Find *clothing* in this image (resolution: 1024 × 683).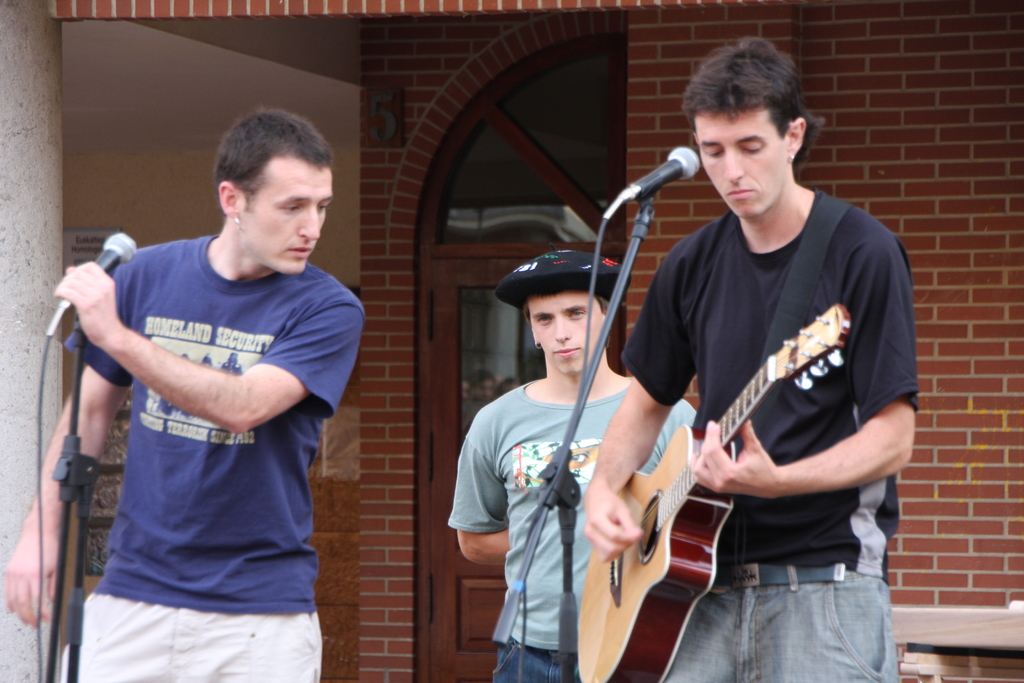
locate(63, 229, 363, 682).
